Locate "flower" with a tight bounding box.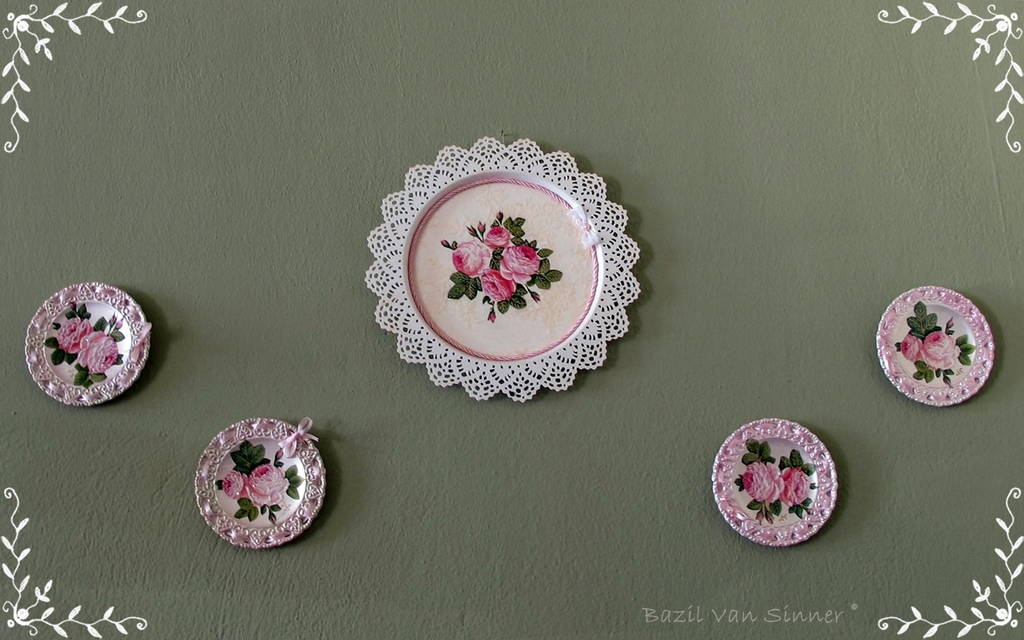
(480, 269, 521, 302).
